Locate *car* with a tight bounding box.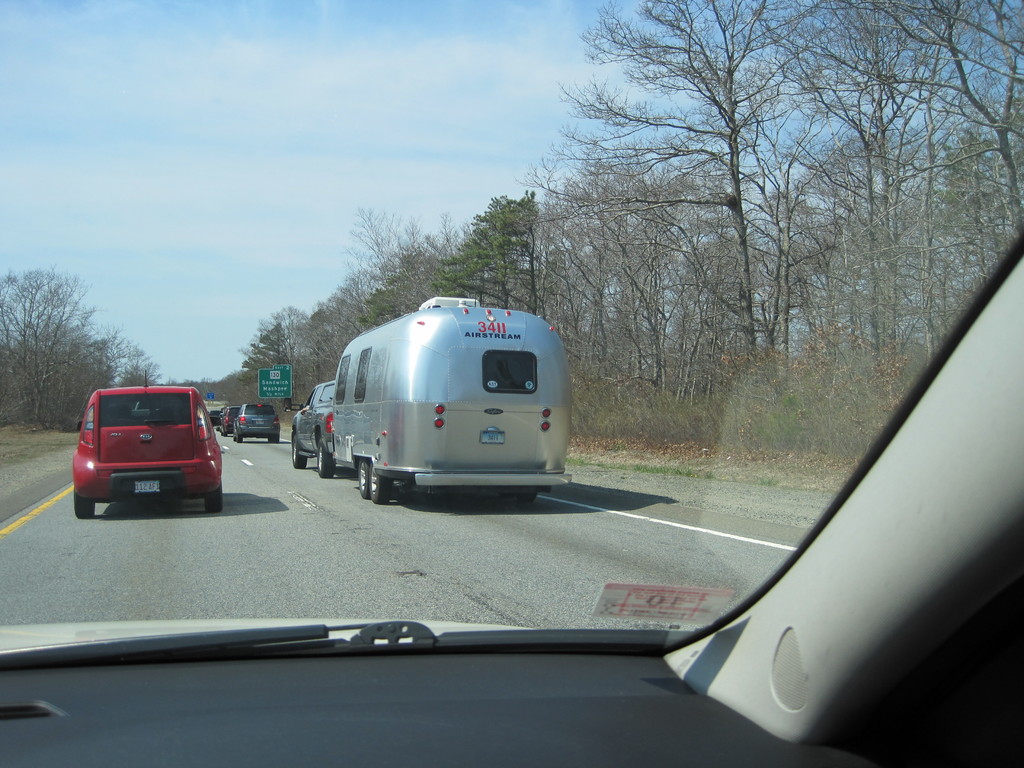
box(207, 408, 222, 430).
